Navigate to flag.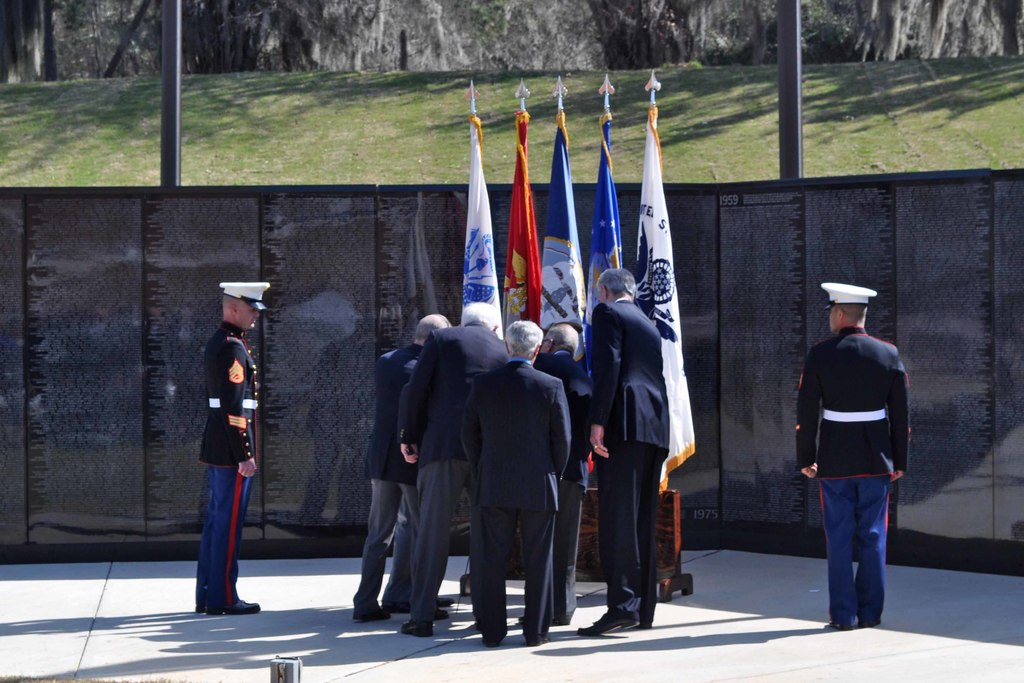
Navigation target: [x1=579, y1=110, x2=622, y2=375].
